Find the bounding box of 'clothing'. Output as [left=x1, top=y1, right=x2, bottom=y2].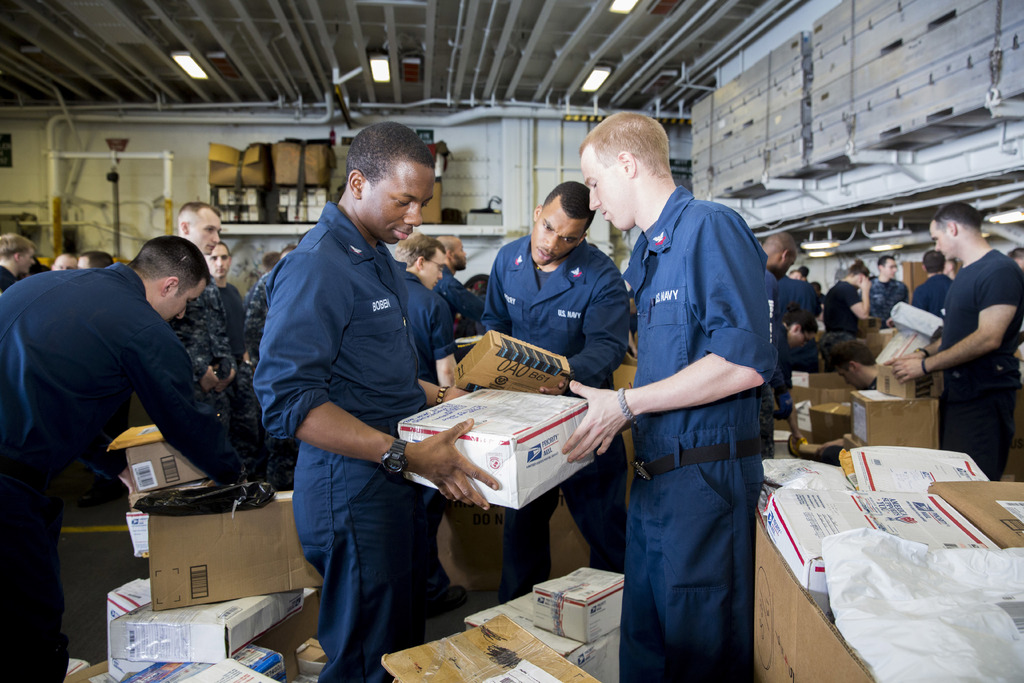
[left=403, top=273, right=450, bottom=383].
